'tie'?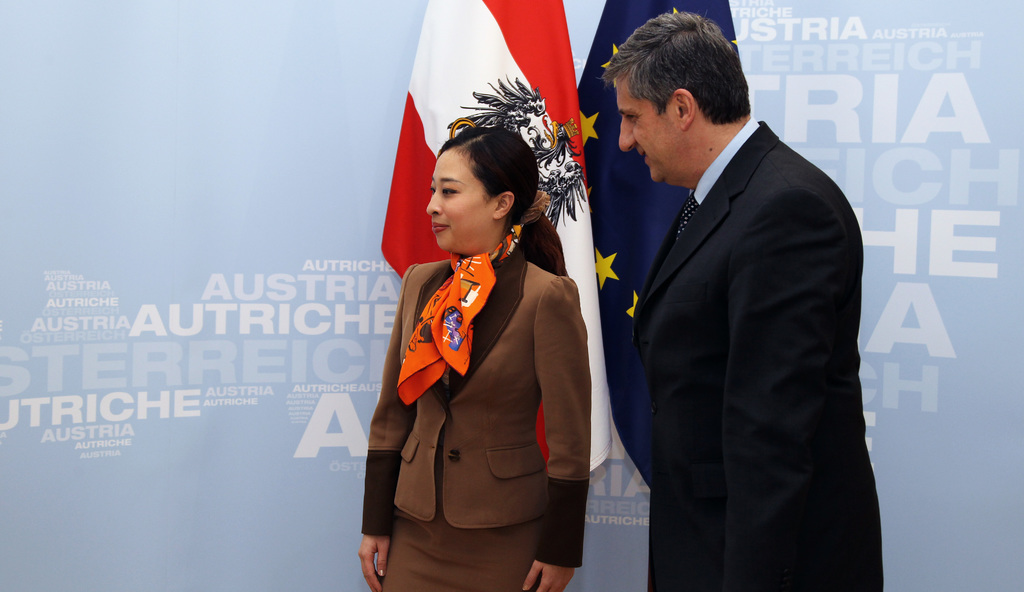
673/195/699/240
